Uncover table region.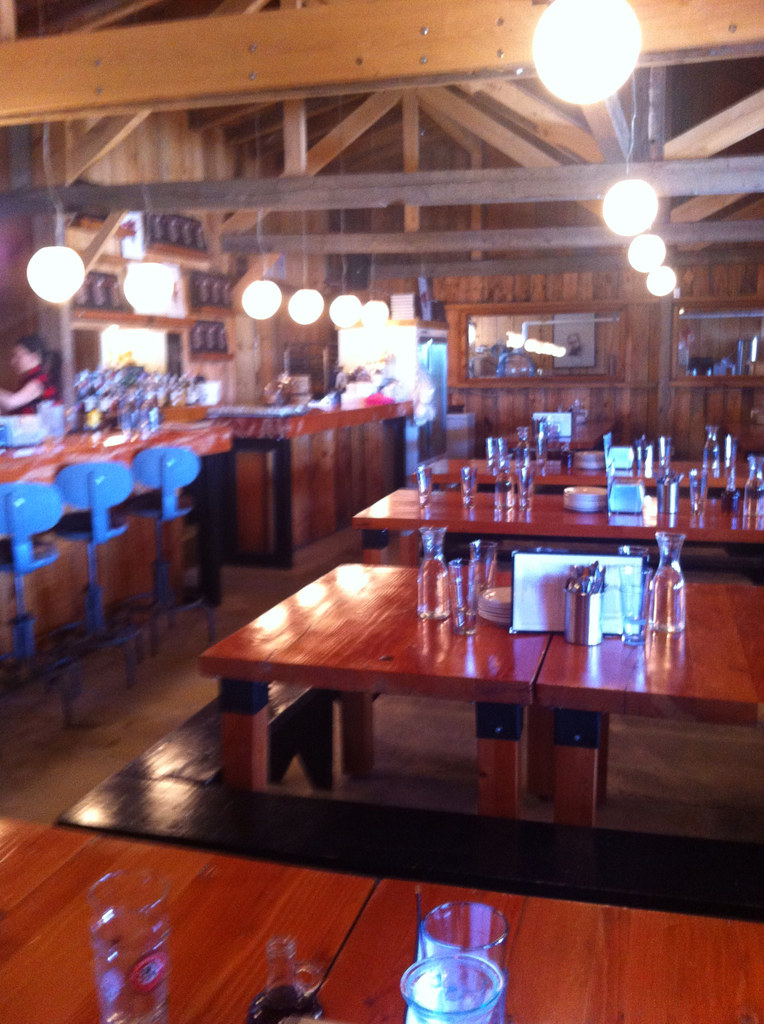
Uncovered: box(196, 548, 763, 819).
